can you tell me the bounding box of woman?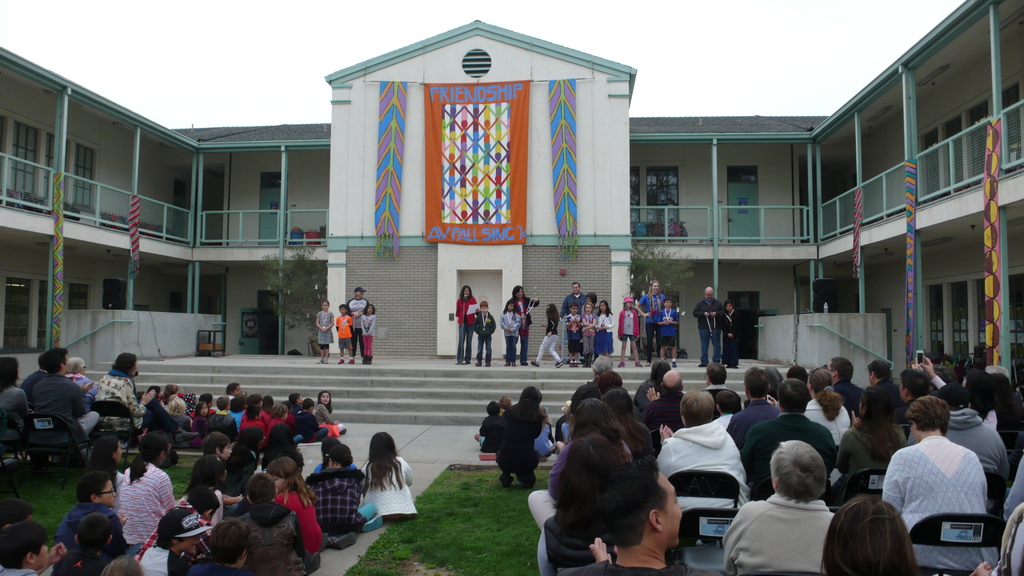
bbox=[918, 353, 989, 412].
